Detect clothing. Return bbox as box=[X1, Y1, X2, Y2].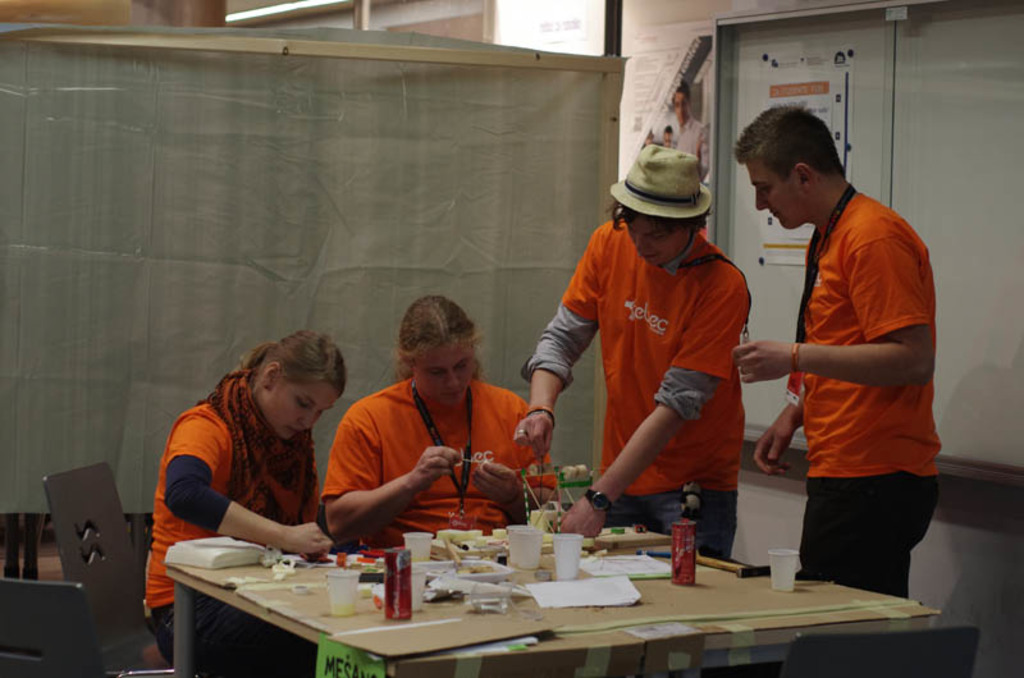
box=[673, 111, 716, 182].
